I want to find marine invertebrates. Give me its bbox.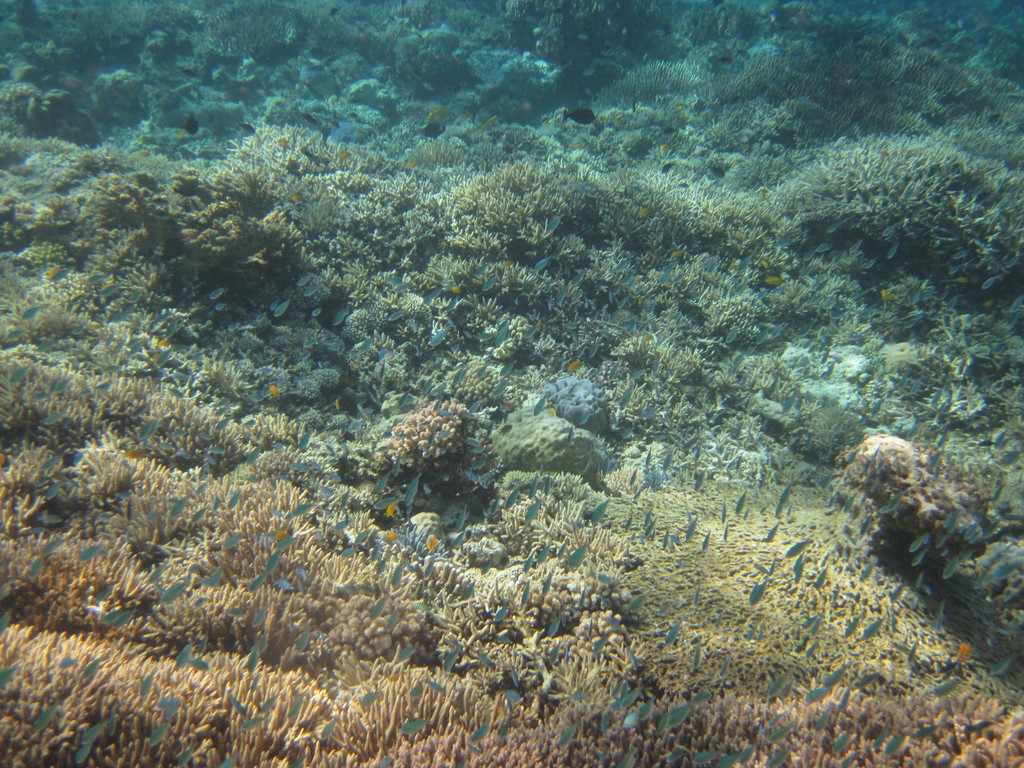
191, 0, 315, 62.
